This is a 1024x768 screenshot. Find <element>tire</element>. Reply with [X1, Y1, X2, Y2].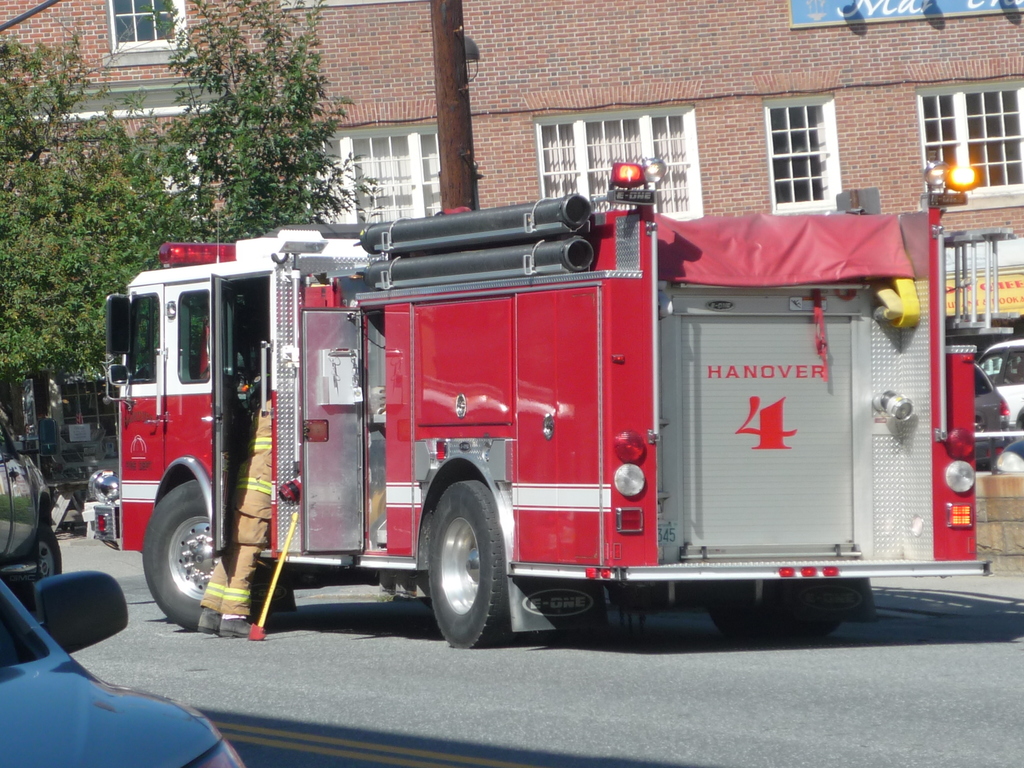
[15, 519, 61, 612].
